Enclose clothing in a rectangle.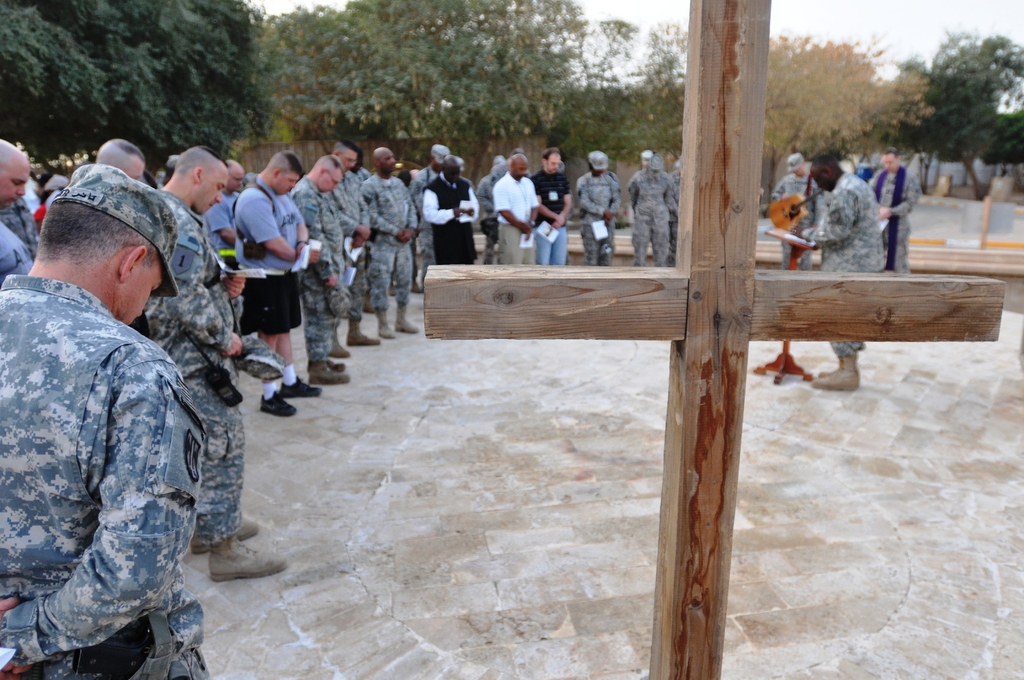
{"left": 420, "top": 175, "right": 488, "bottom": 271}.
